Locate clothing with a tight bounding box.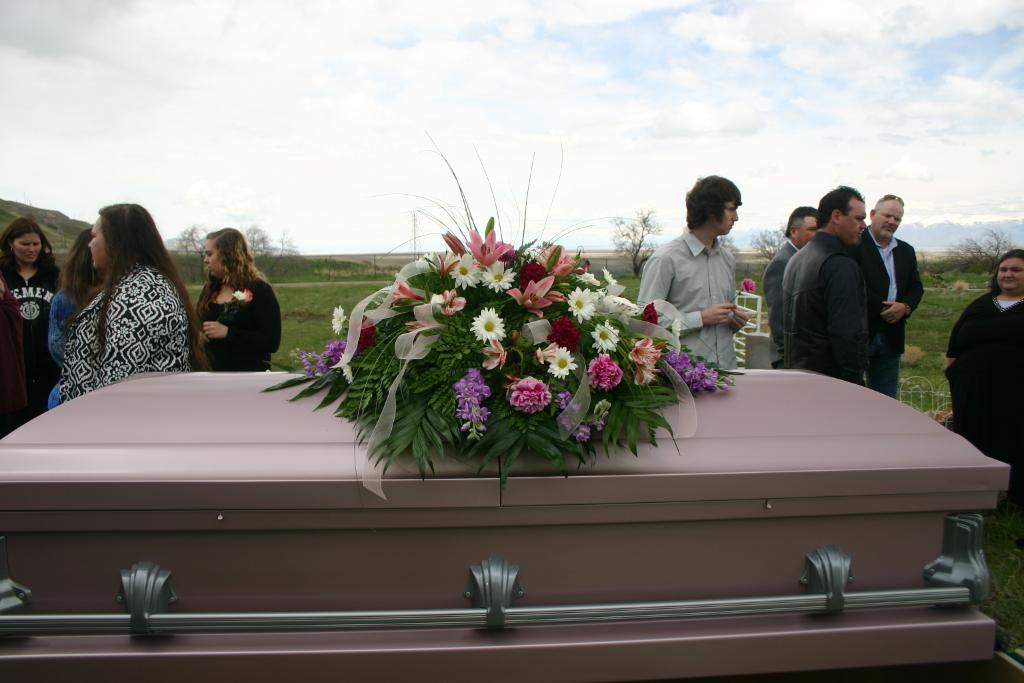
[left=756, top=231, right=801, bottom=366].
